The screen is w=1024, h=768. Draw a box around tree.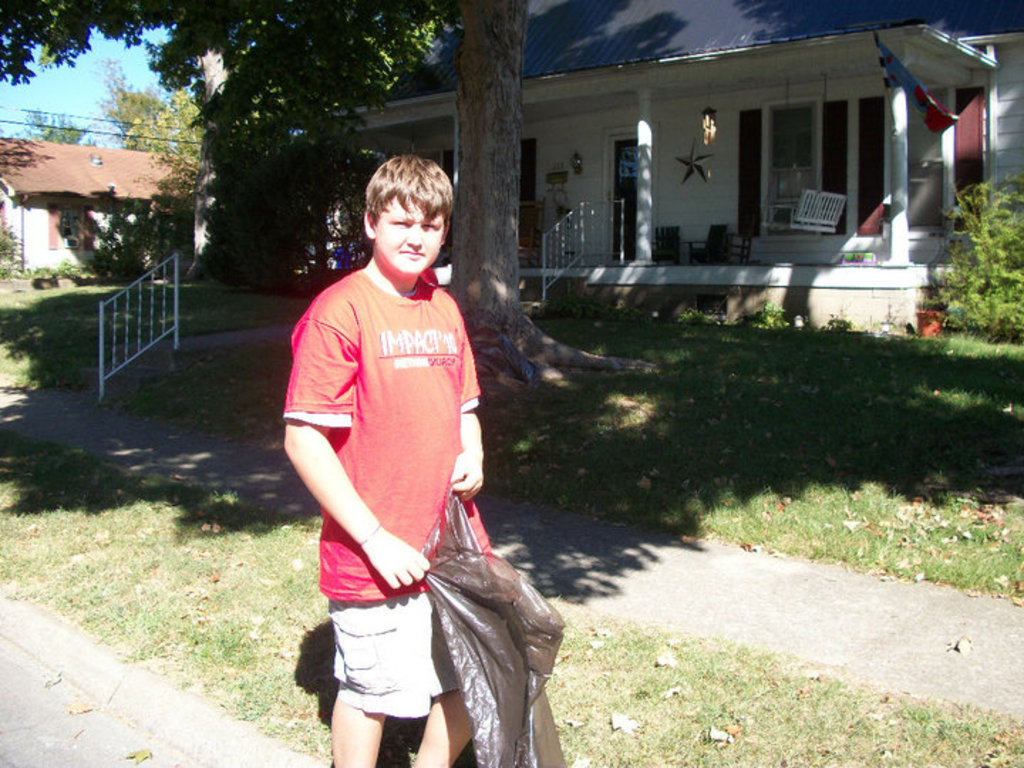
[430, 0, 640, 393].
